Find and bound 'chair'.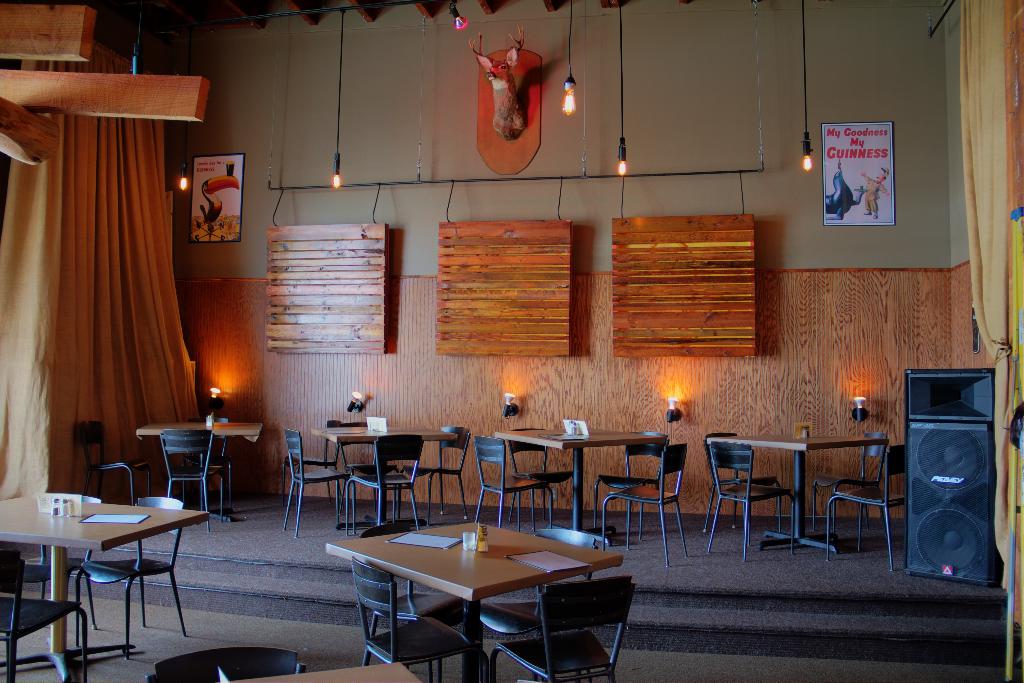
Bound: x1=70 y1=494 x2=190 y2=661.
